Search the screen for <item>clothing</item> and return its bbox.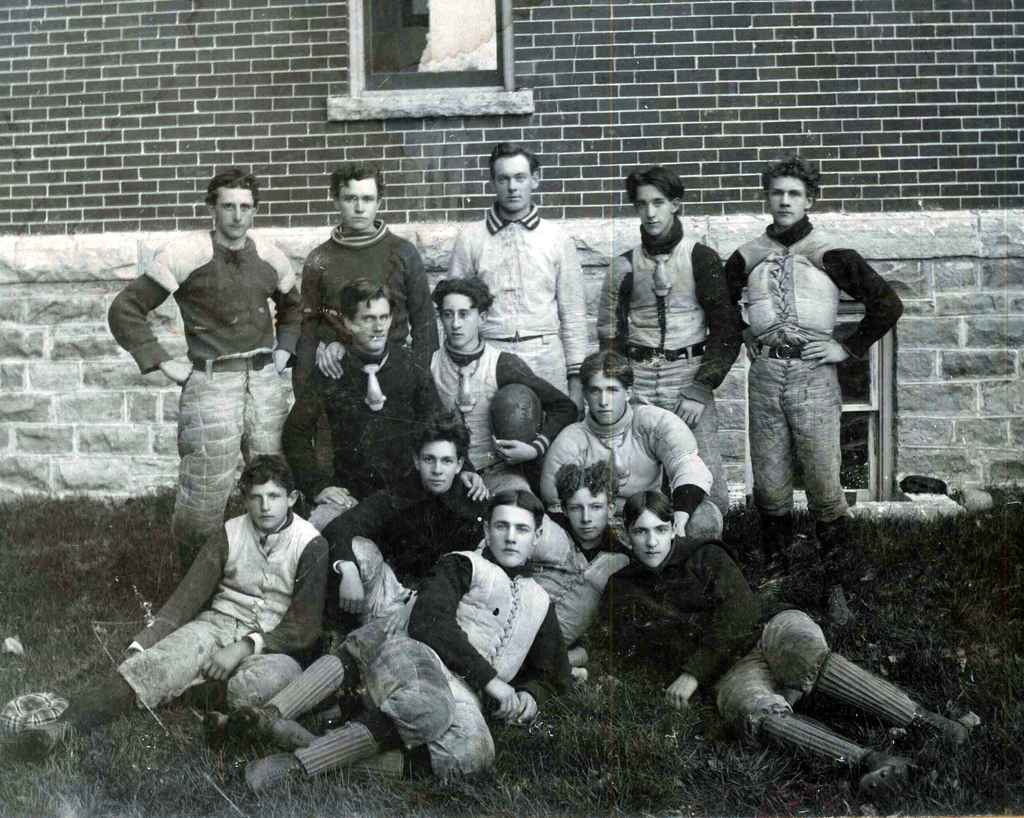
Found: box=[425, 337, 575, 495].
